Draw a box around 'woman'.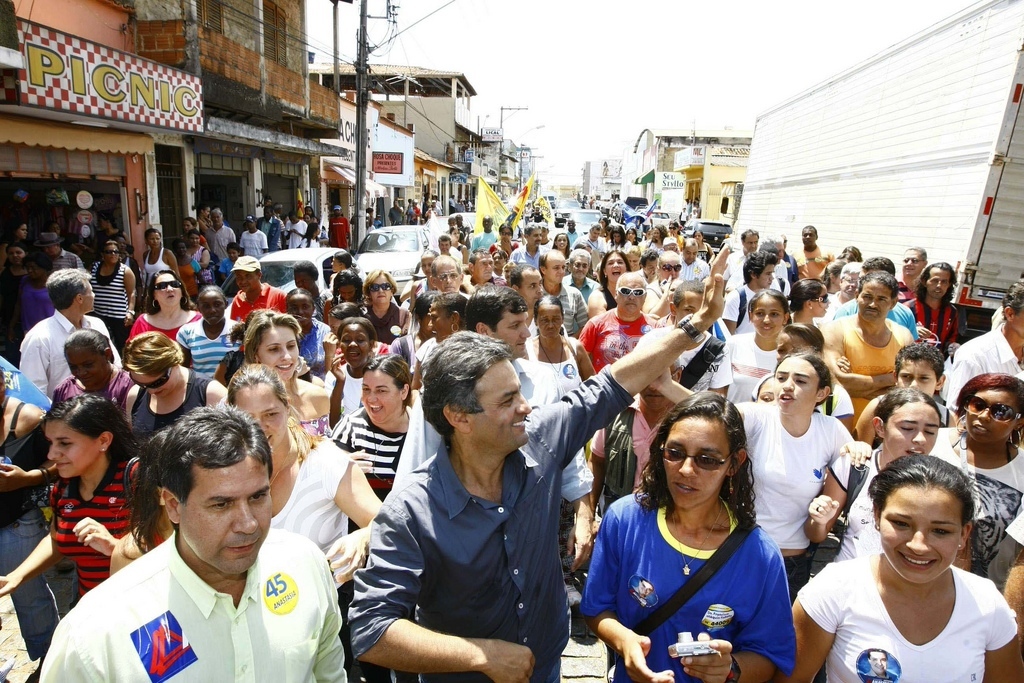
pyautogui.locateOnScreen(359, 268, 411, 344).
